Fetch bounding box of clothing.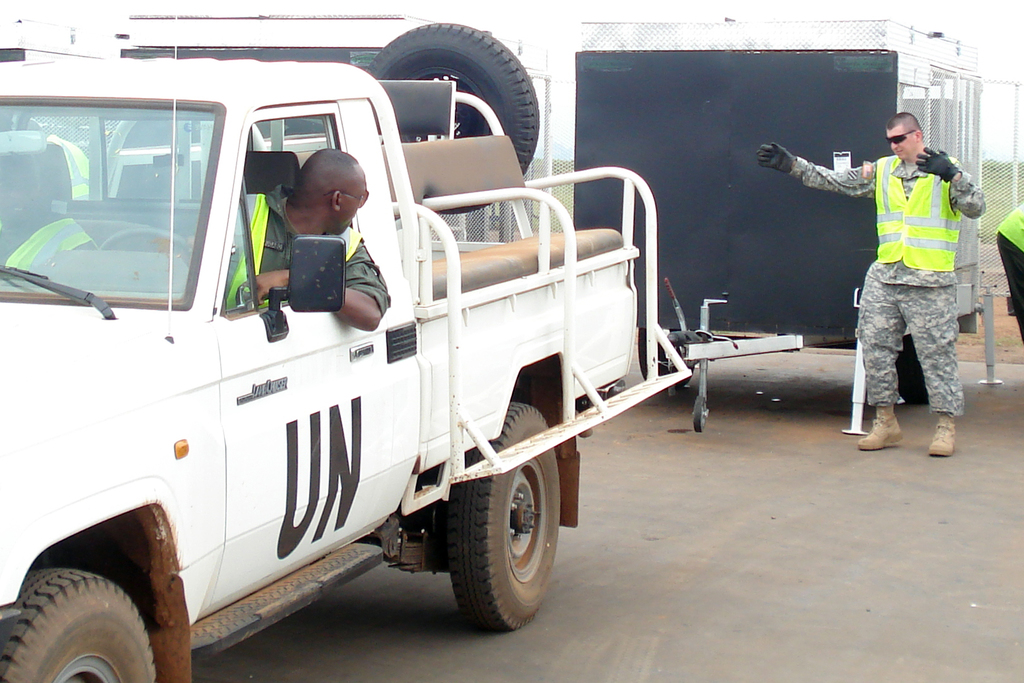
Bbox: 995:204:1023:338.
